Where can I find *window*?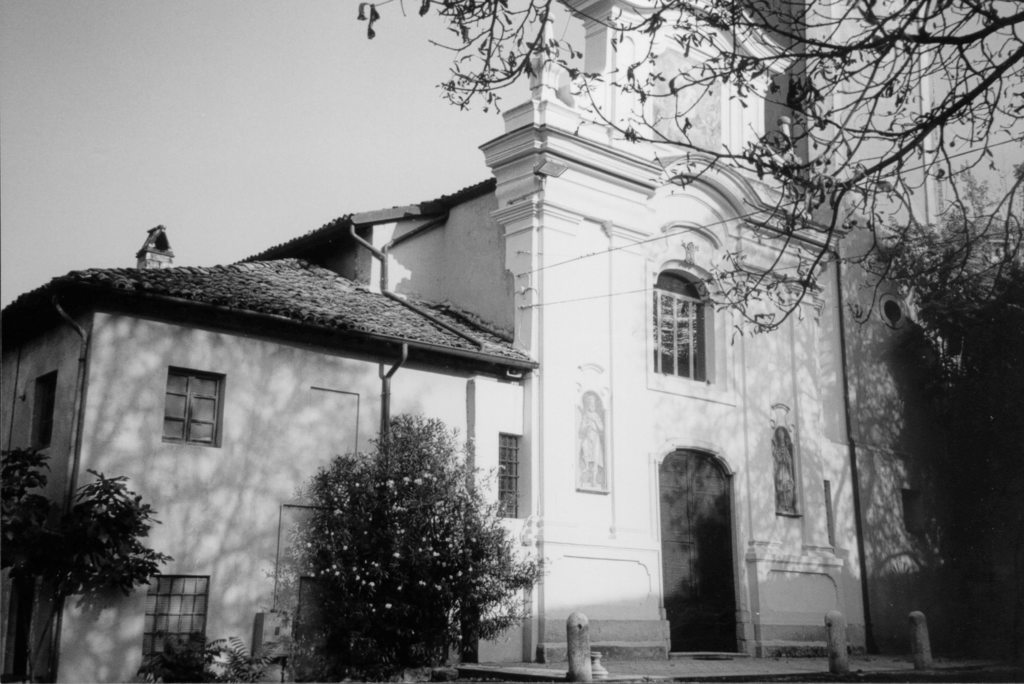
You can find it at {"x1": 31, "y1": 369, "x2": 60, "y2": 448}.
